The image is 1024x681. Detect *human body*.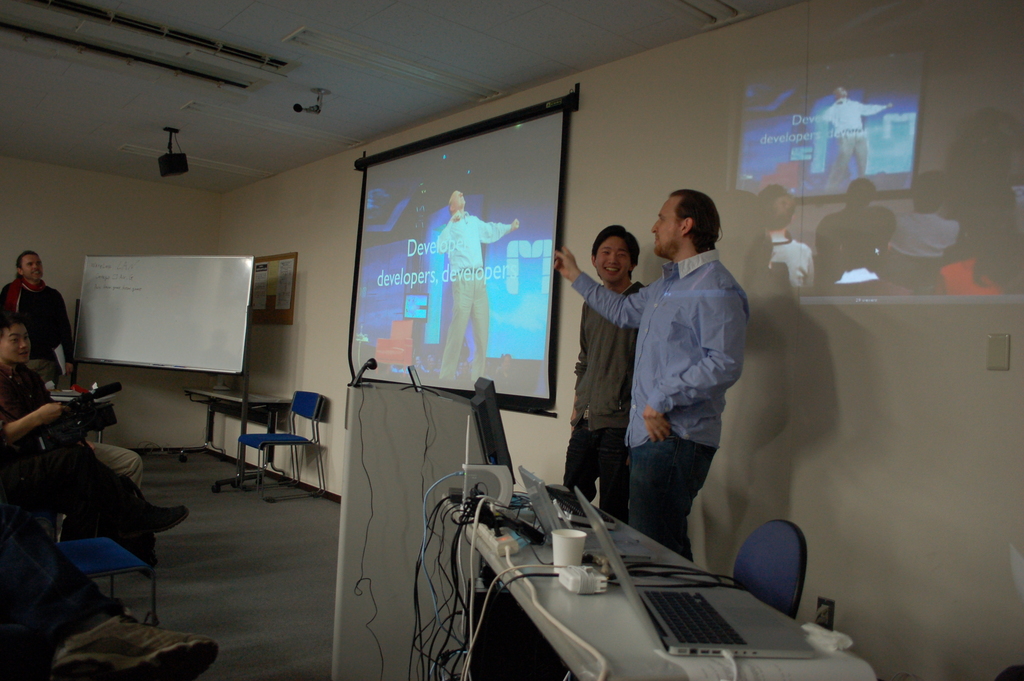
Detection: Rect(757, 186, 815, 291).
